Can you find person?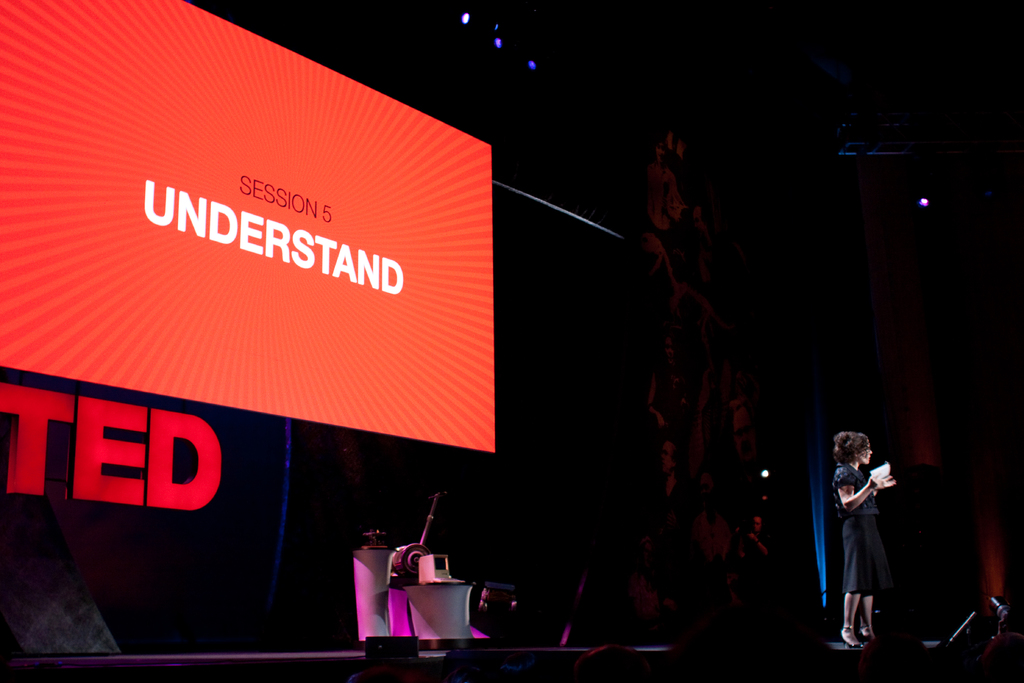
Yes, bounding box: 739/514/772/557.
